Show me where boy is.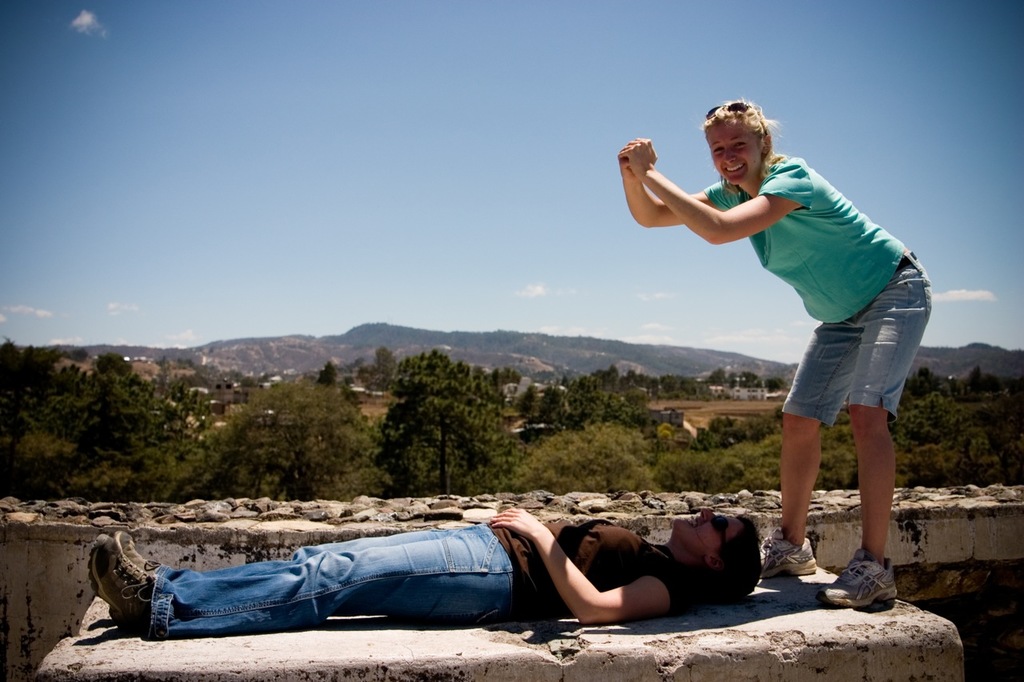
boy is at 687:132:942:600.
